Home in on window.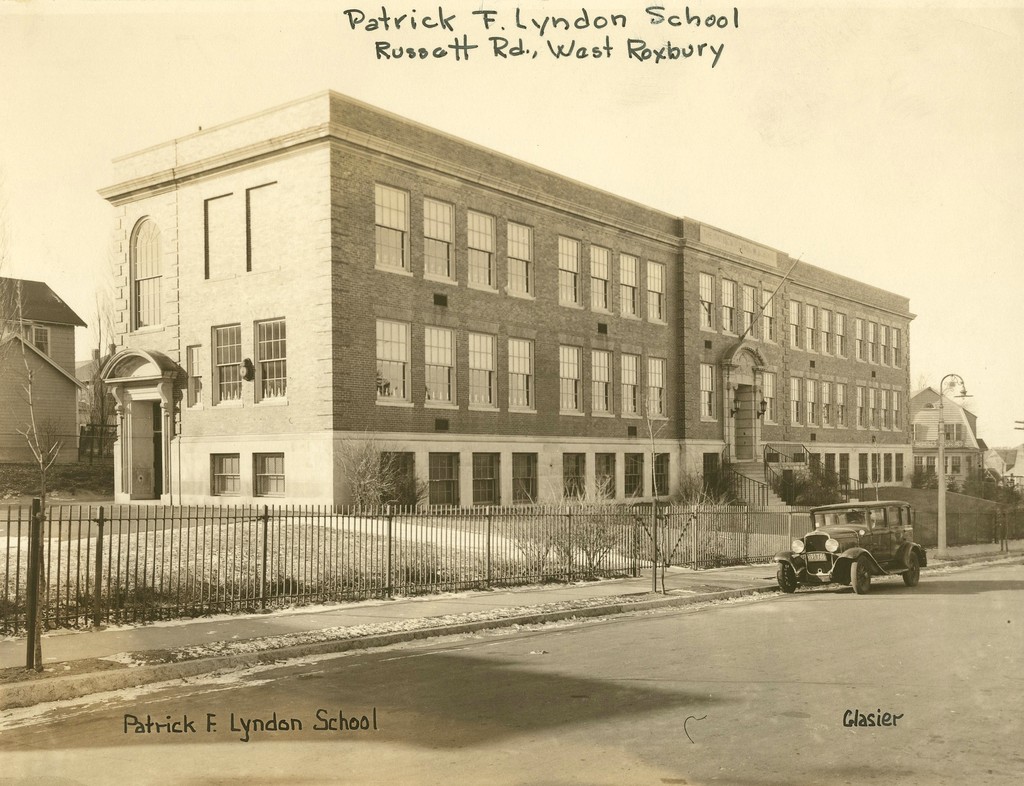
Homed in at region(877, 394, 886, 435).
